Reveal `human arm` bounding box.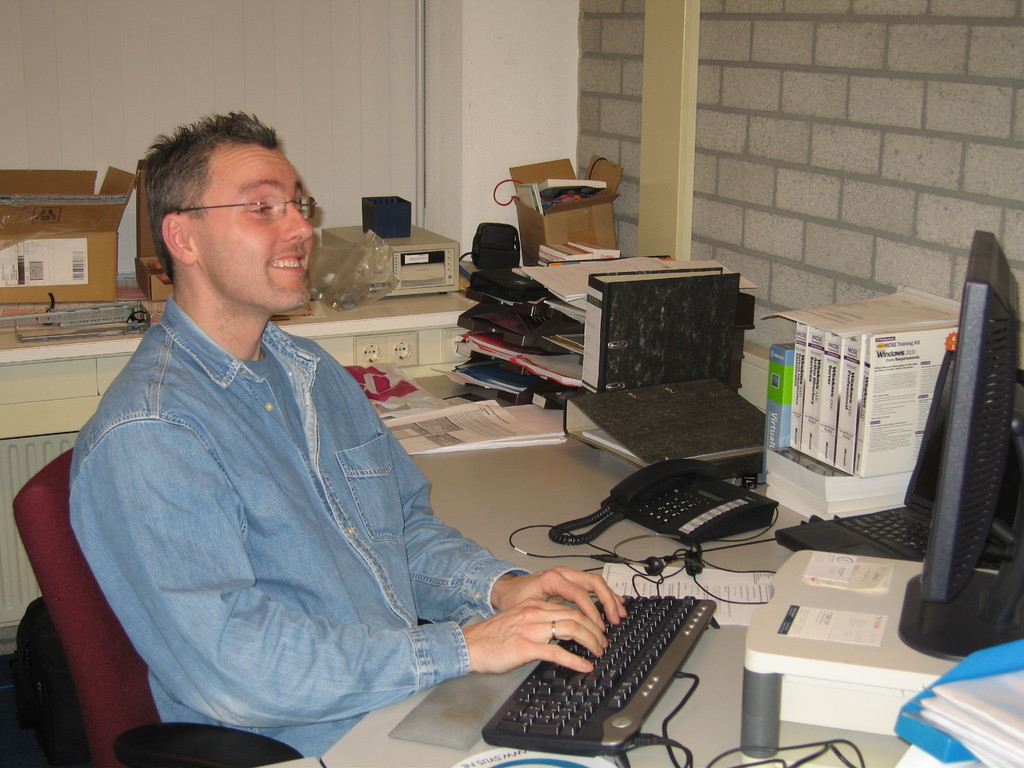
Revealed: [380,412,630,632].
